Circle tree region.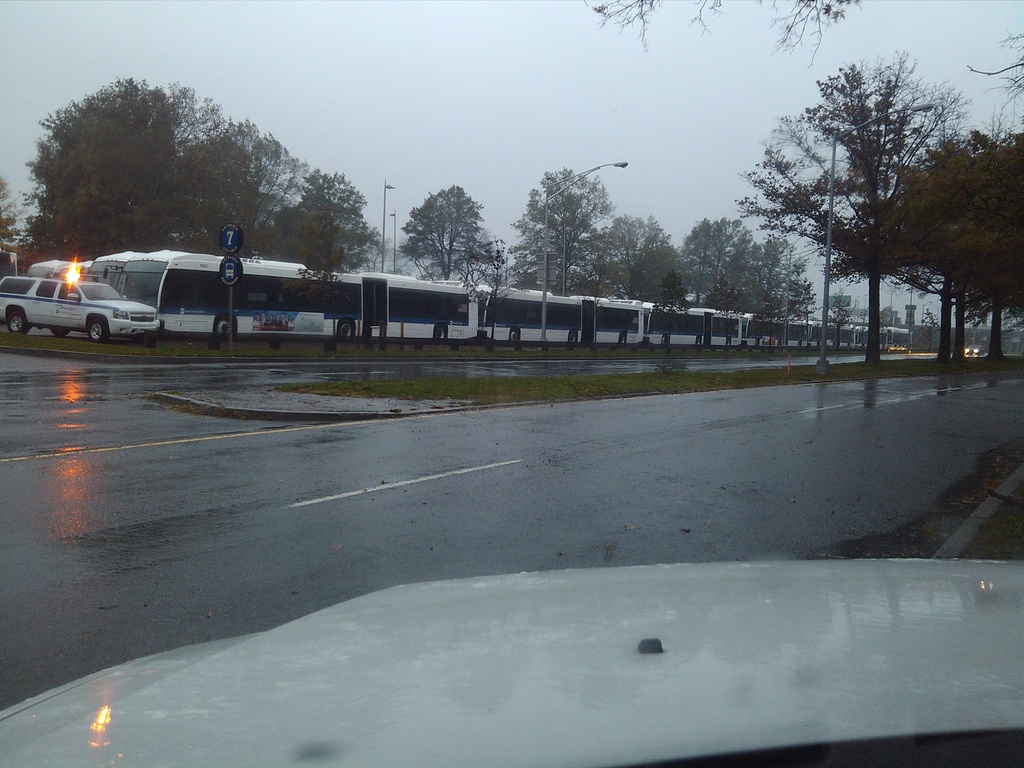
Region: bbox=(385, 186, 509, 285).
